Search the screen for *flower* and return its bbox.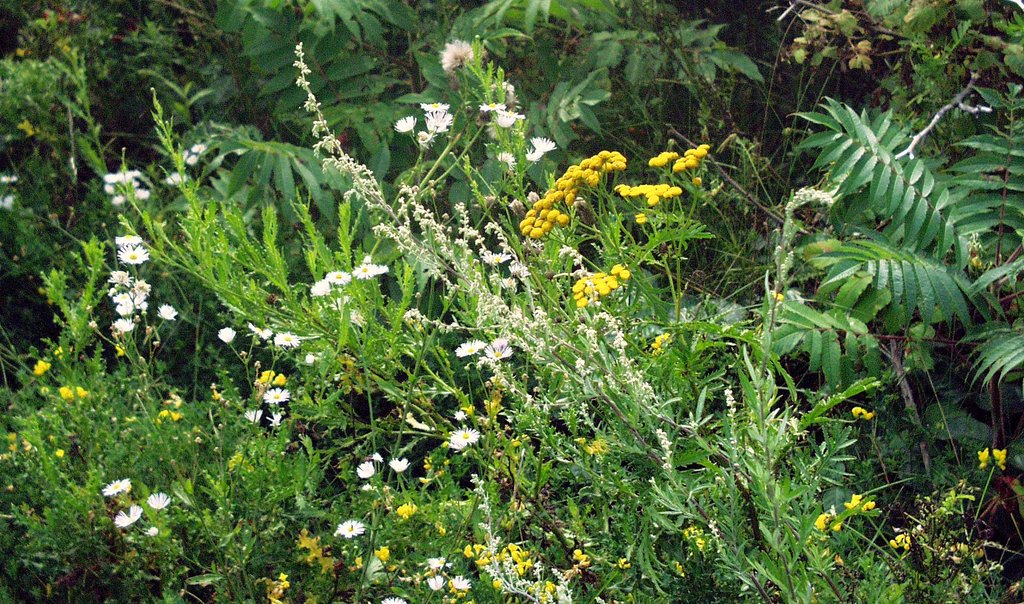
Found: crop(259, 370, 275, 380).
